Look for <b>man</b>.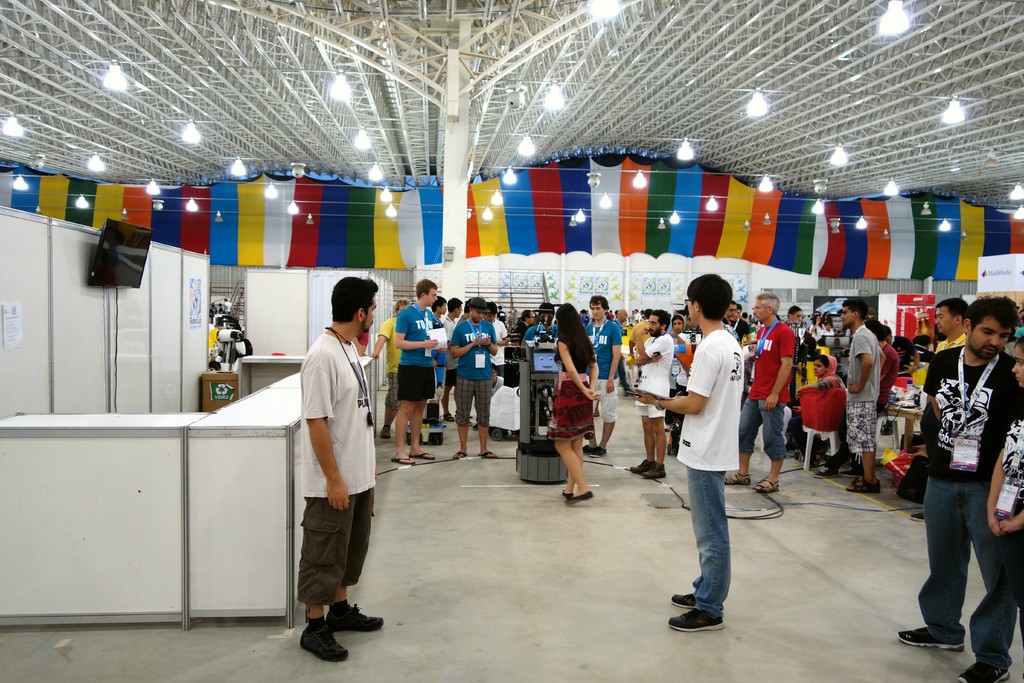
Found: 893:294:1023:682.
